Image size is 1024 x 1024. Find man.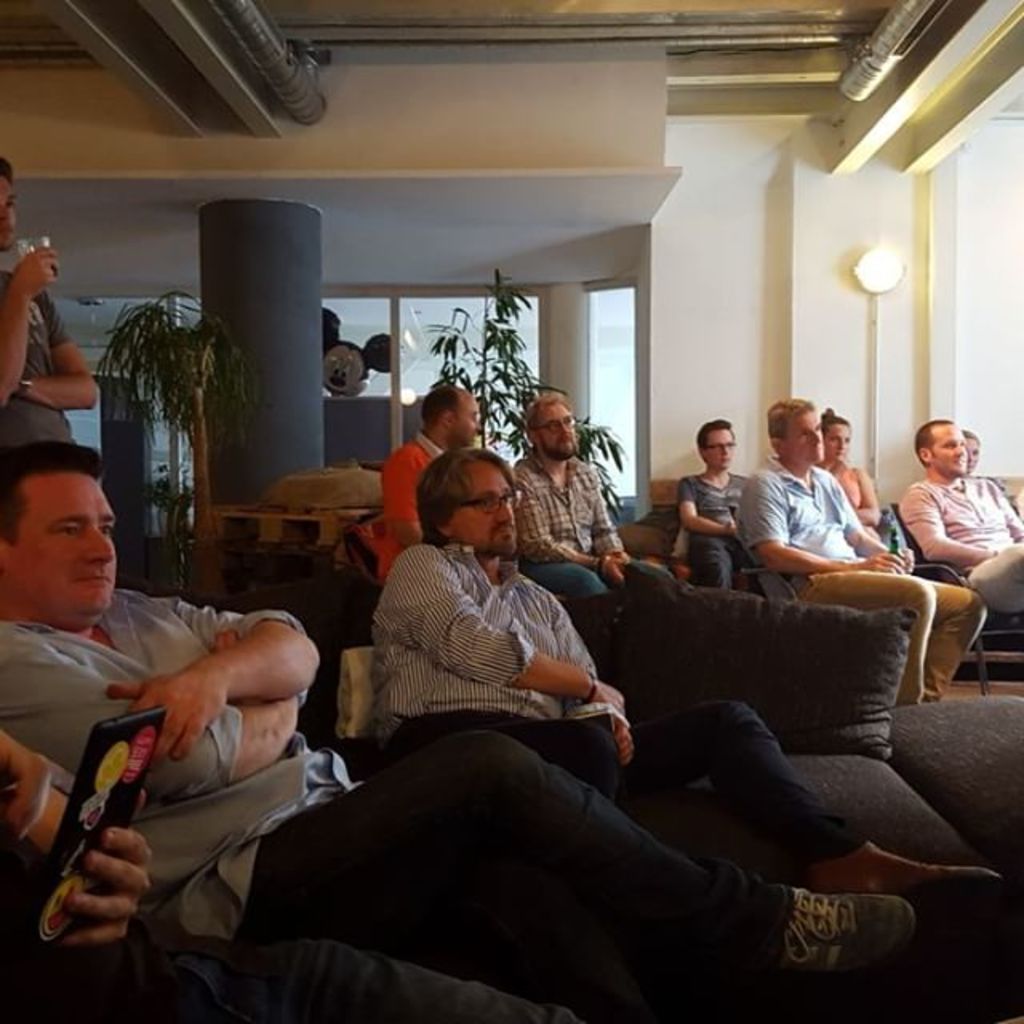
<region>734, 392, 990, 688</region>.
